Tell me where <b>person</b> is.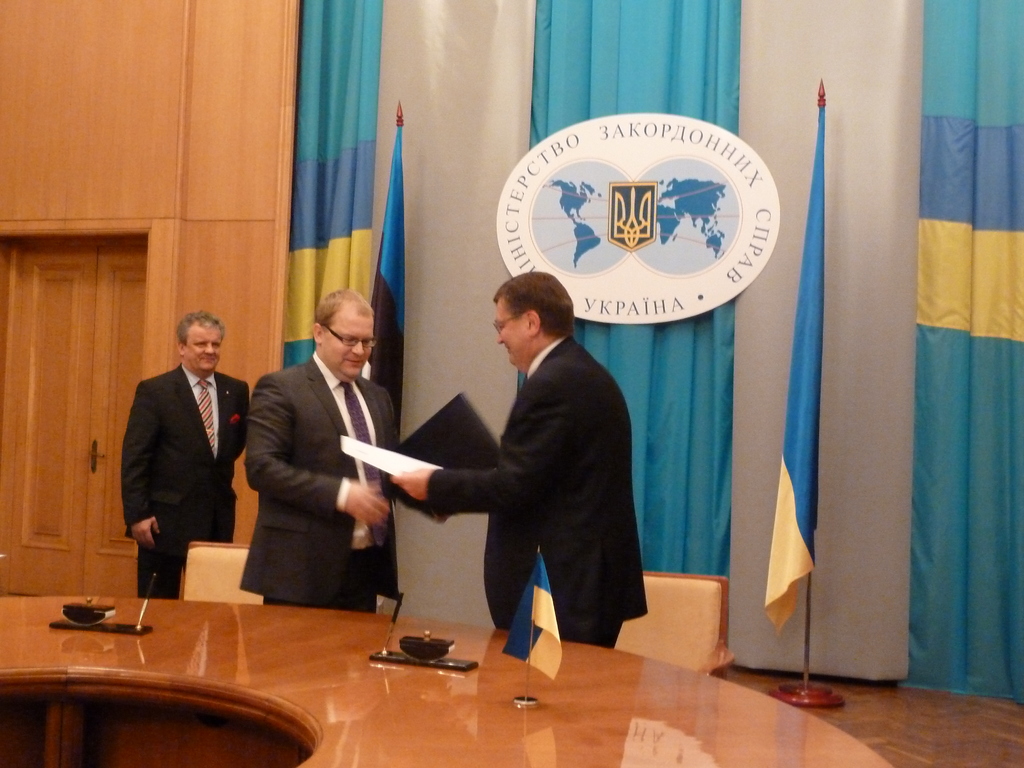
<b>person</b> is at [left=394, top=246, right=628, bottom=684].
